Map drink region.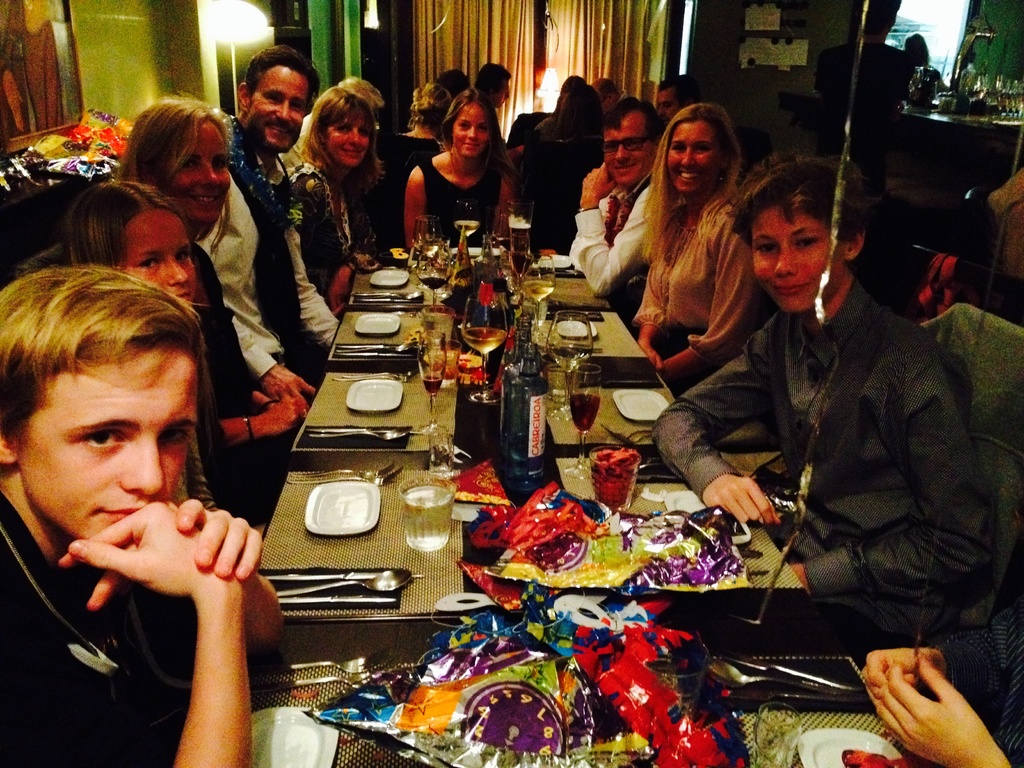
Mapped to region(452, 218, 481, 236).
